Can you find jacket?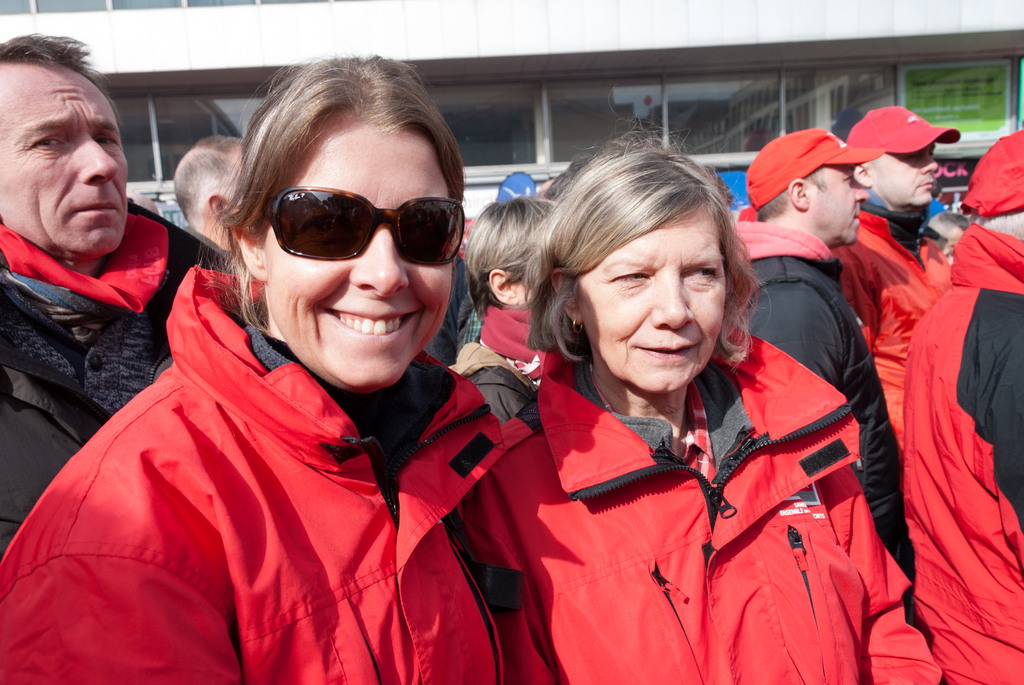
Yes, bounding box: <region>735, 216, 913, 615</region>.
